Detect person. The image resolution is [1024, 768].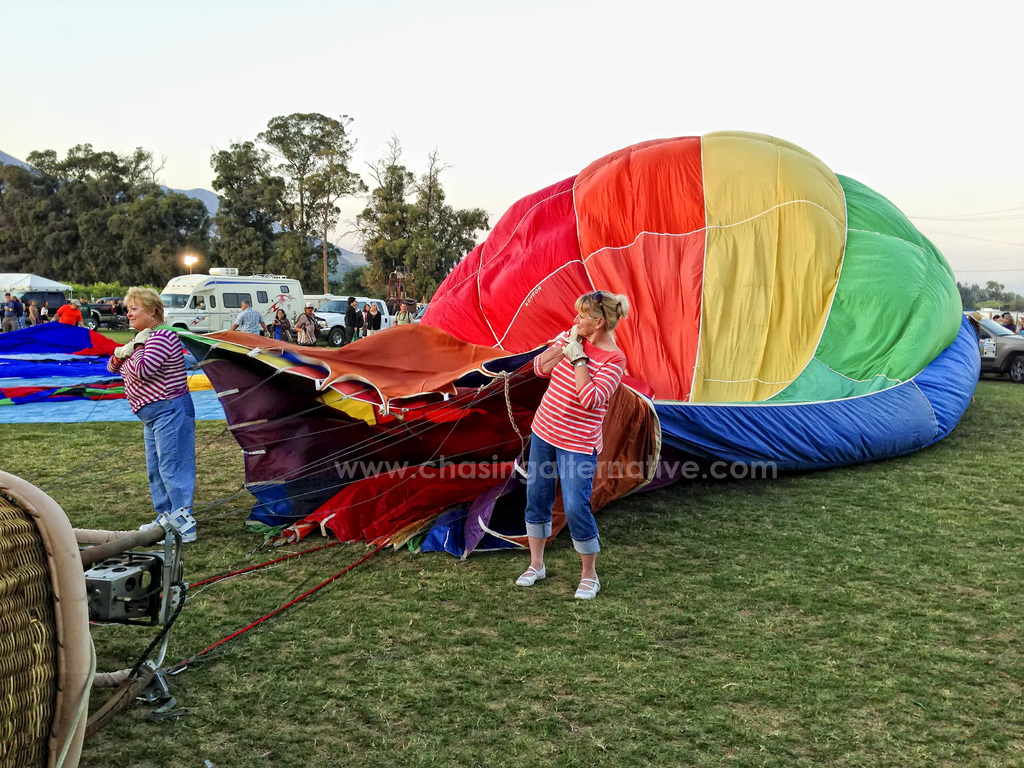
229, 299, 273, 339.
